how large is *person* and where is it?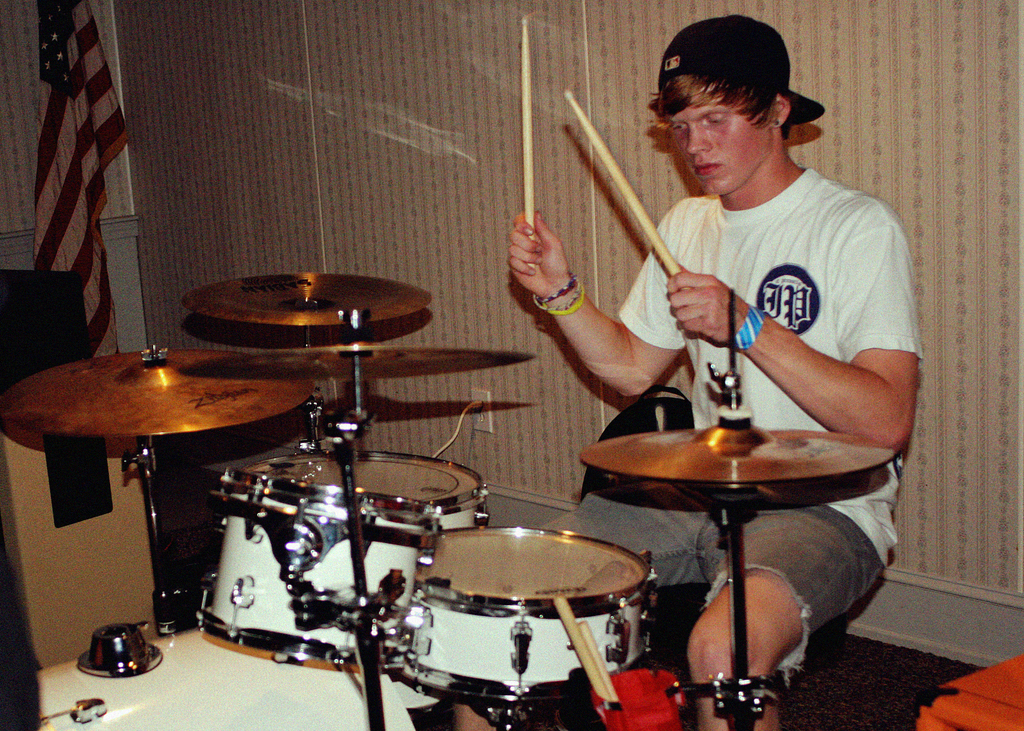
Bounding box: {"x1": 449, "y1": 13, "x2": 933, "y2": 730}.
